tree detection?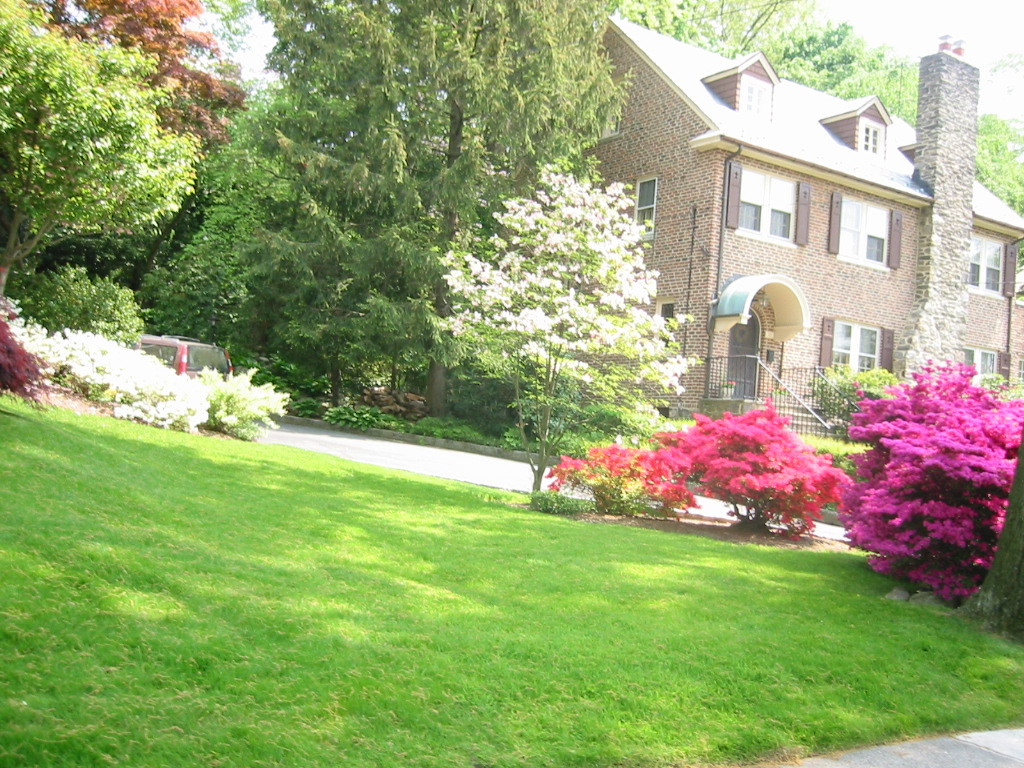
left=744, top=17, right=929, bottom=132
